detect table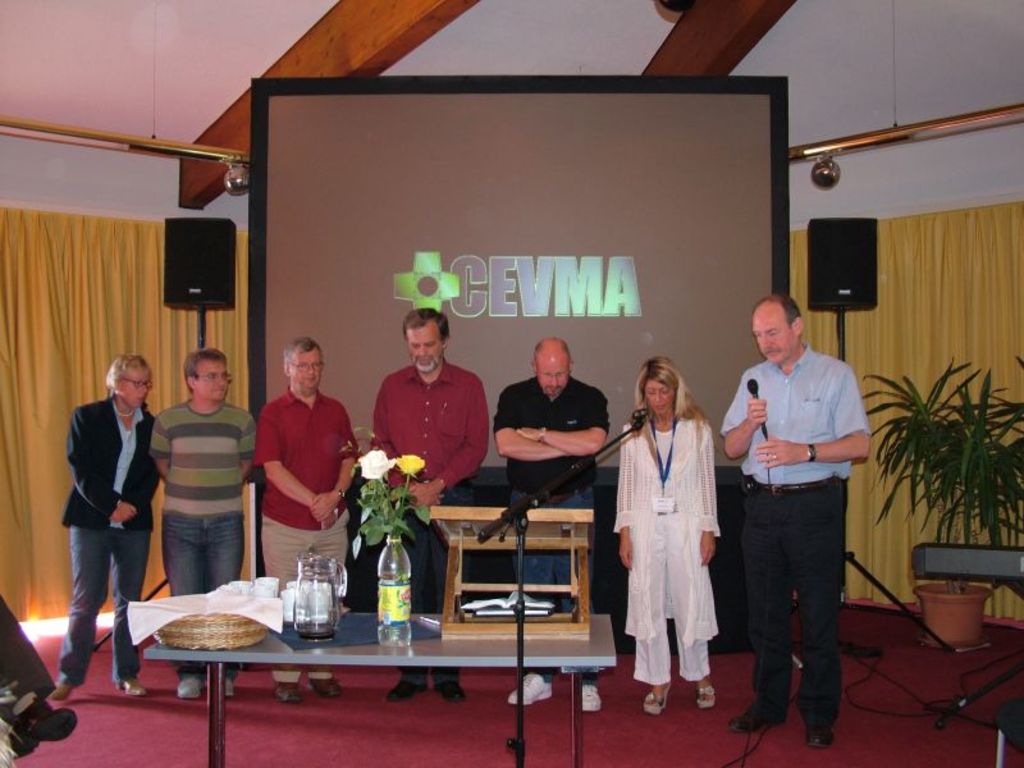
145 608 614 767
